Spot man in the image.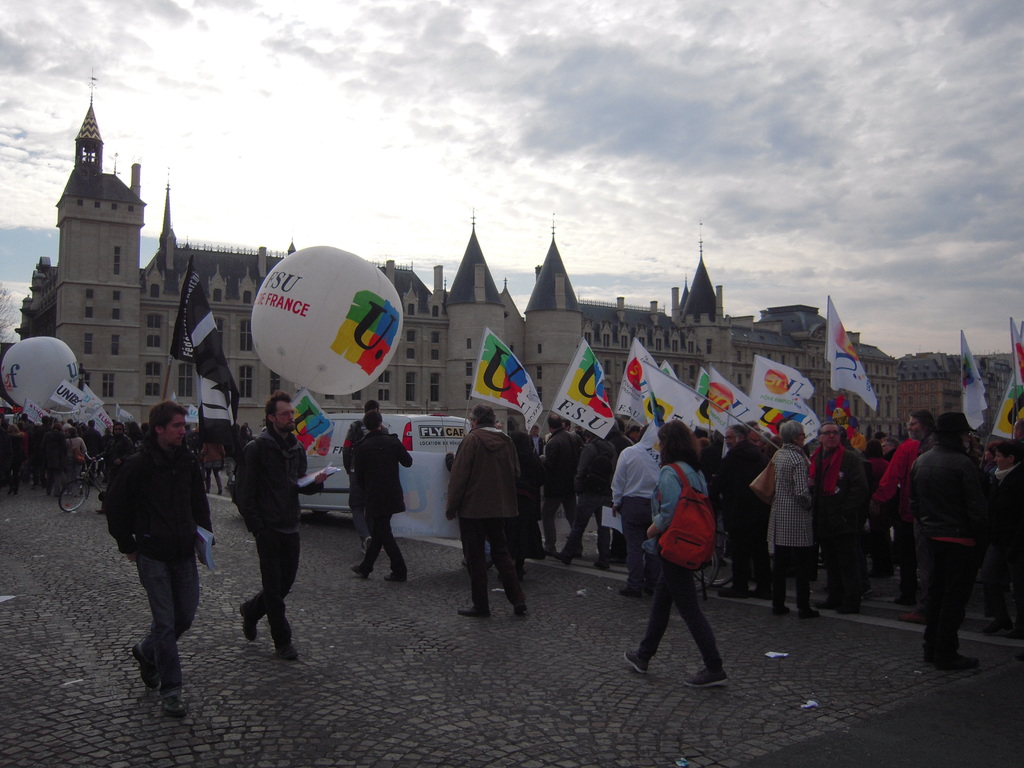
man found at bbox(870, 412, 930, 595).
